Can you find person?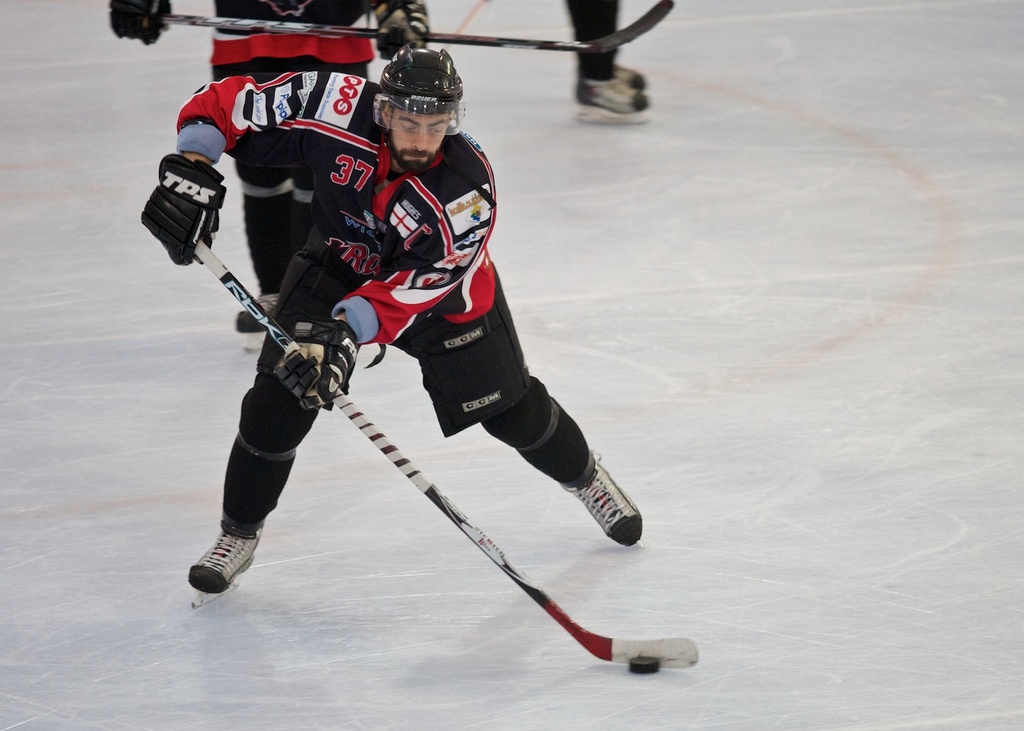
Yes, bounding box: {"left": 109, "top": 0, "right": 433, "bottom": 329}.
